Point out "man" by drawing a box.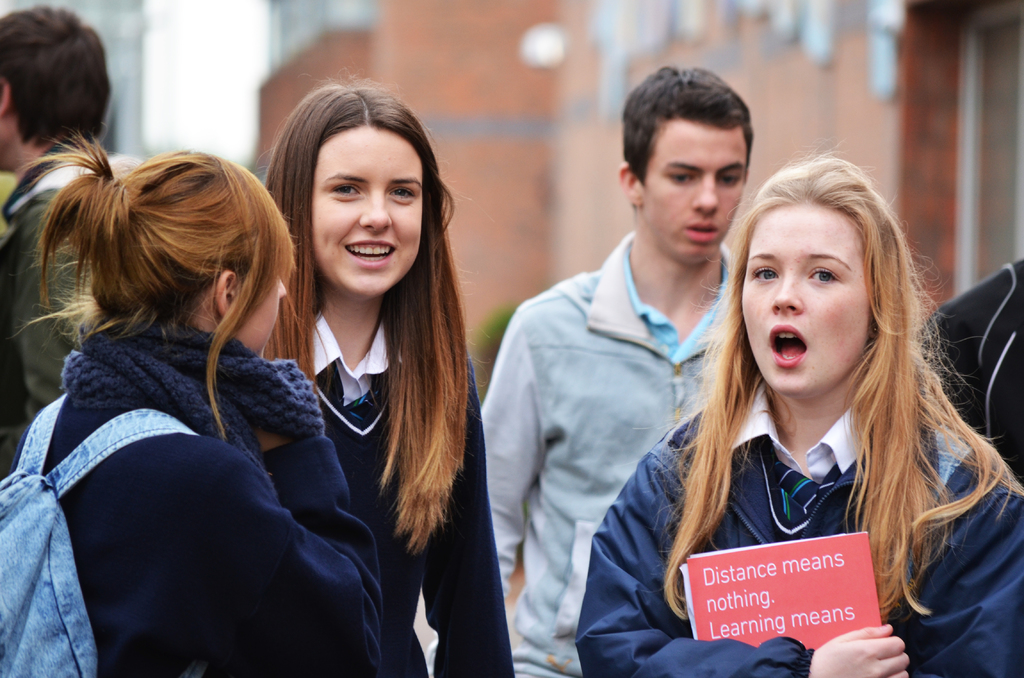
{"x1": 468, "y1": 60, "x2": 776, "y2": 677}.
